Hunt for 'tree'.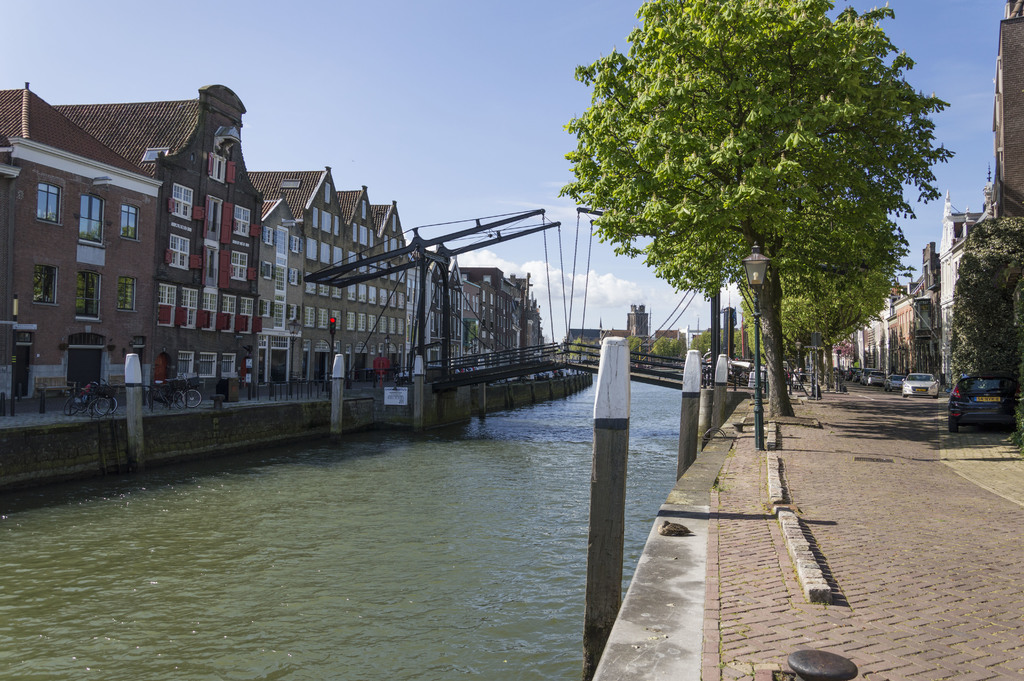
Hunted down at bbox=(653, 334, 681, 361).
